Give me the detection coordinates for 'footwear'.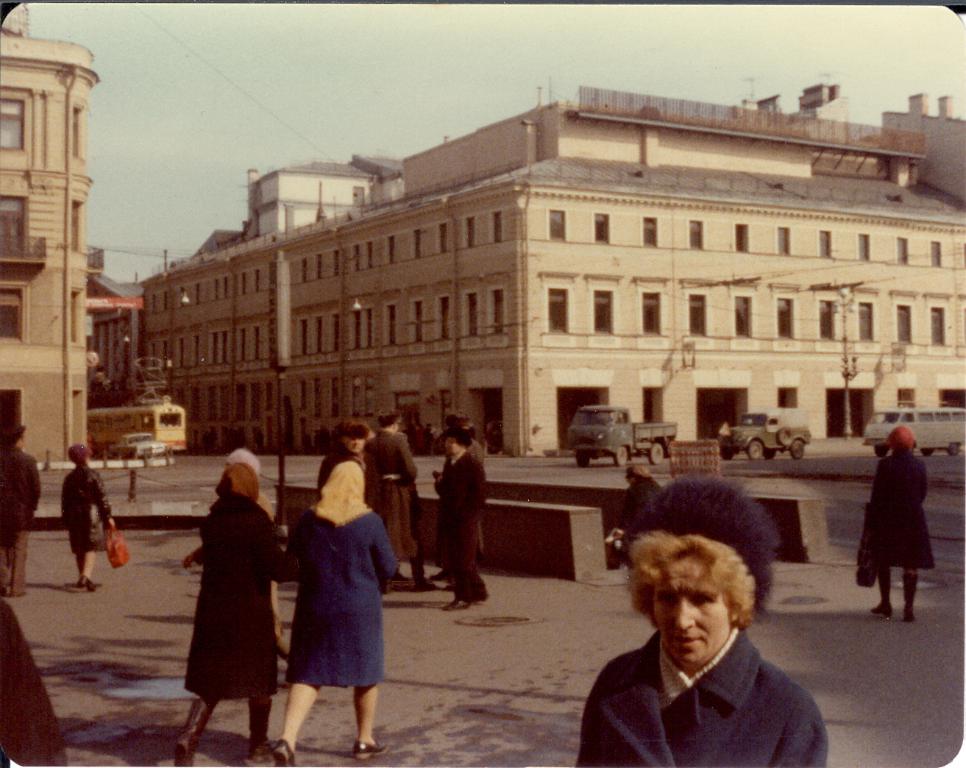
351, 739, 389, 761.
